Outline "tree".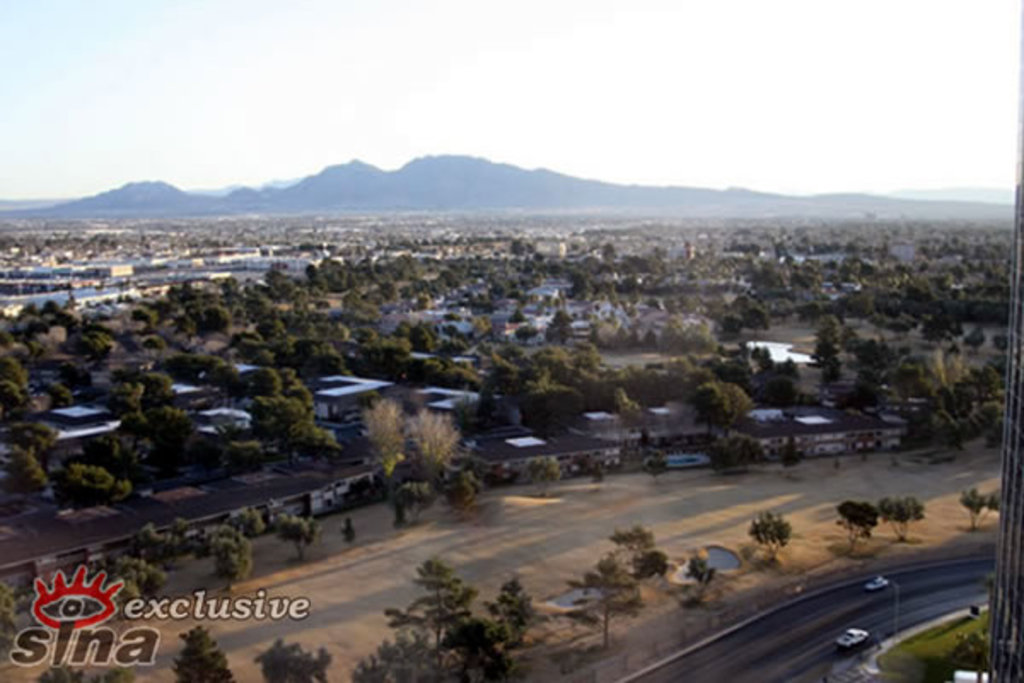
Outline: [x1=253, y1=389, x2=309, y2=456].
